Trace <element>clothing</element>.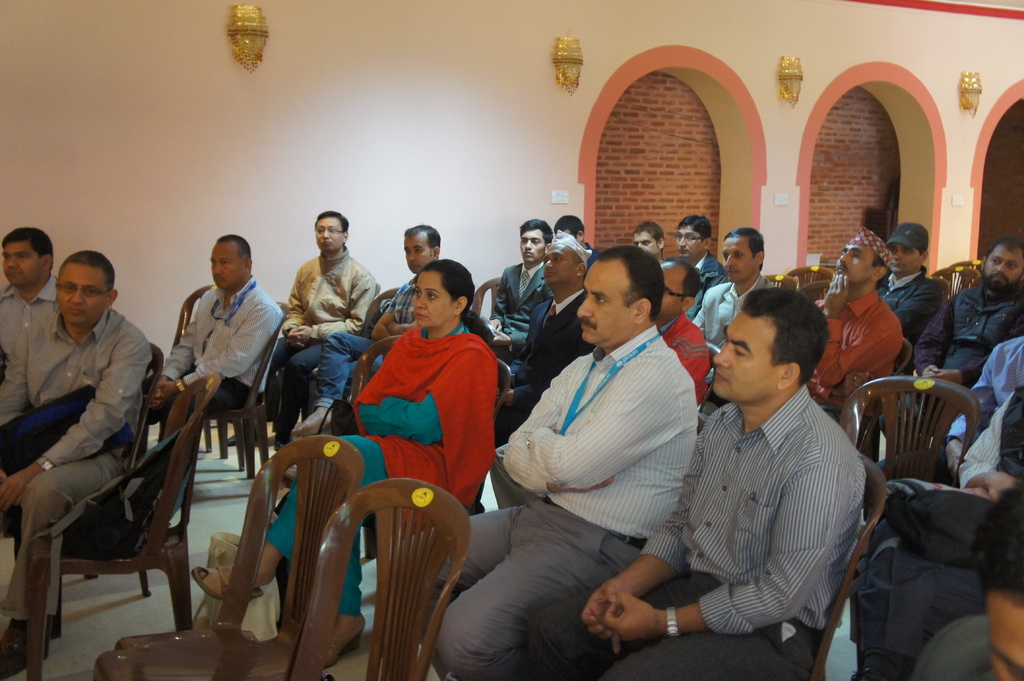
Traced to left=520, top=386, right=870, bottom=680.
